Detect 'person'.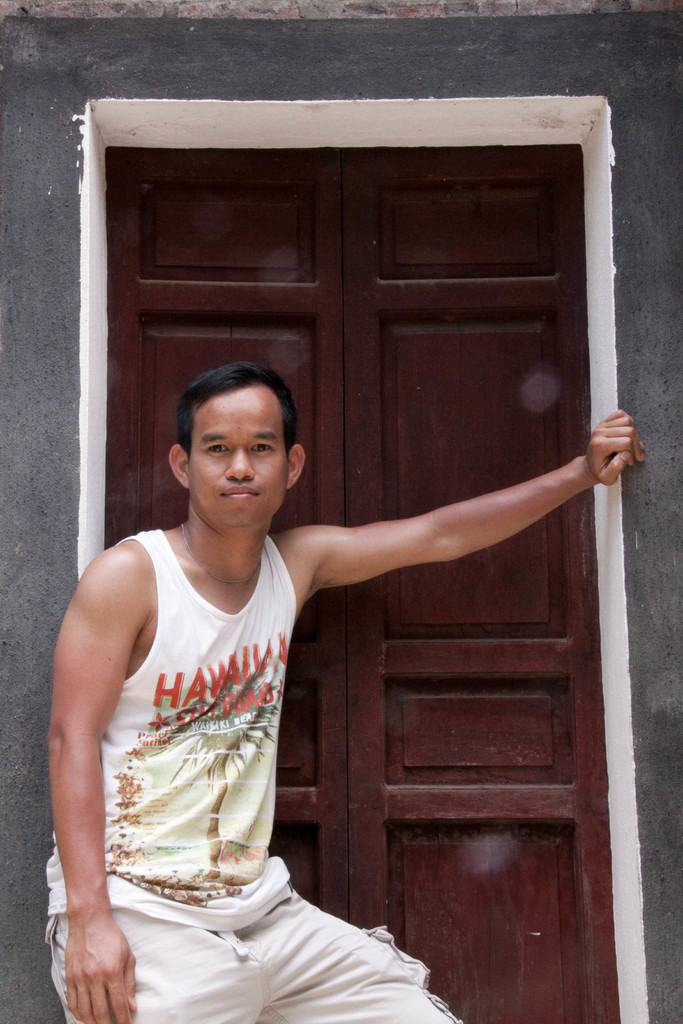
Detected at bbox(45, 355, 648, 1023).
